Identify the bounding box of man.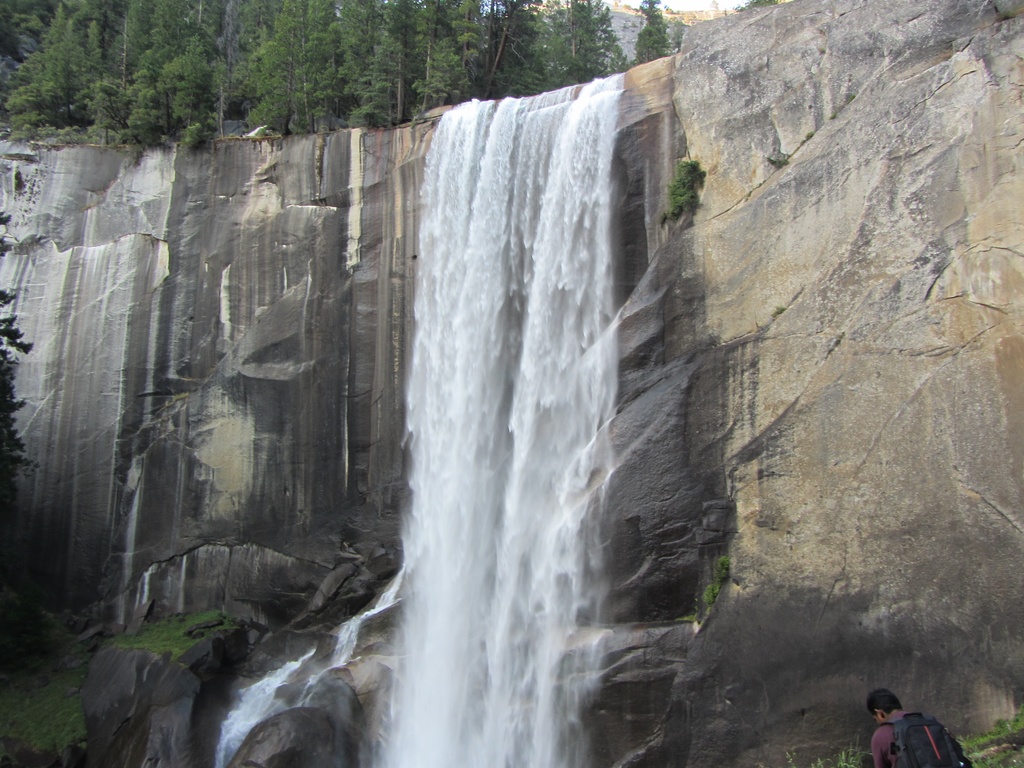
(867,683,940,764).
